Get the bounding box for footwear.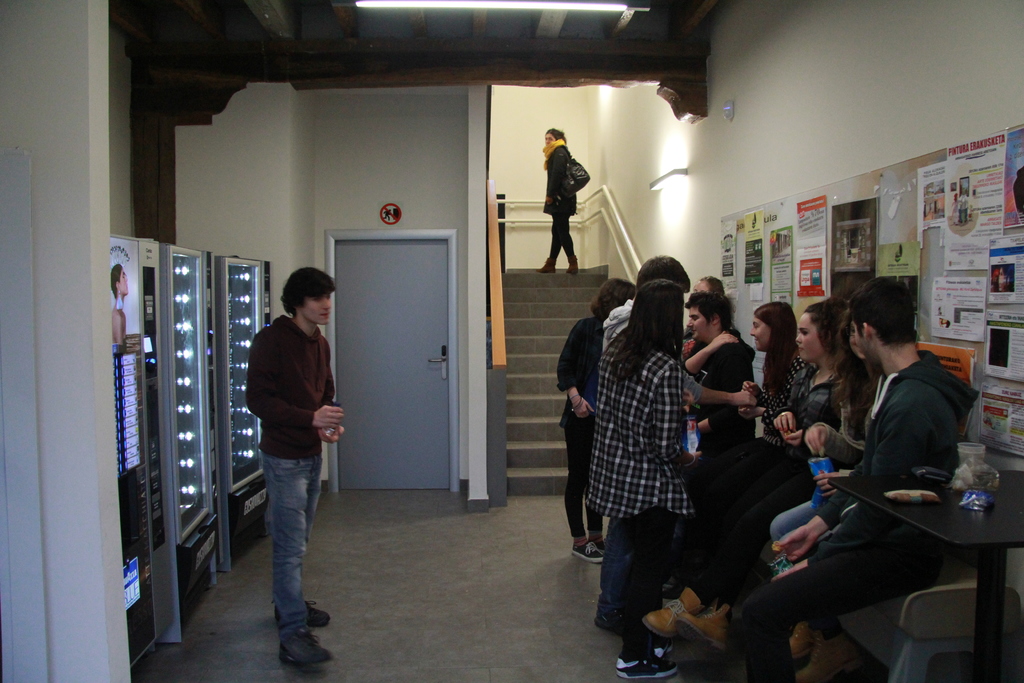
region(594, 538, 607, 554).
